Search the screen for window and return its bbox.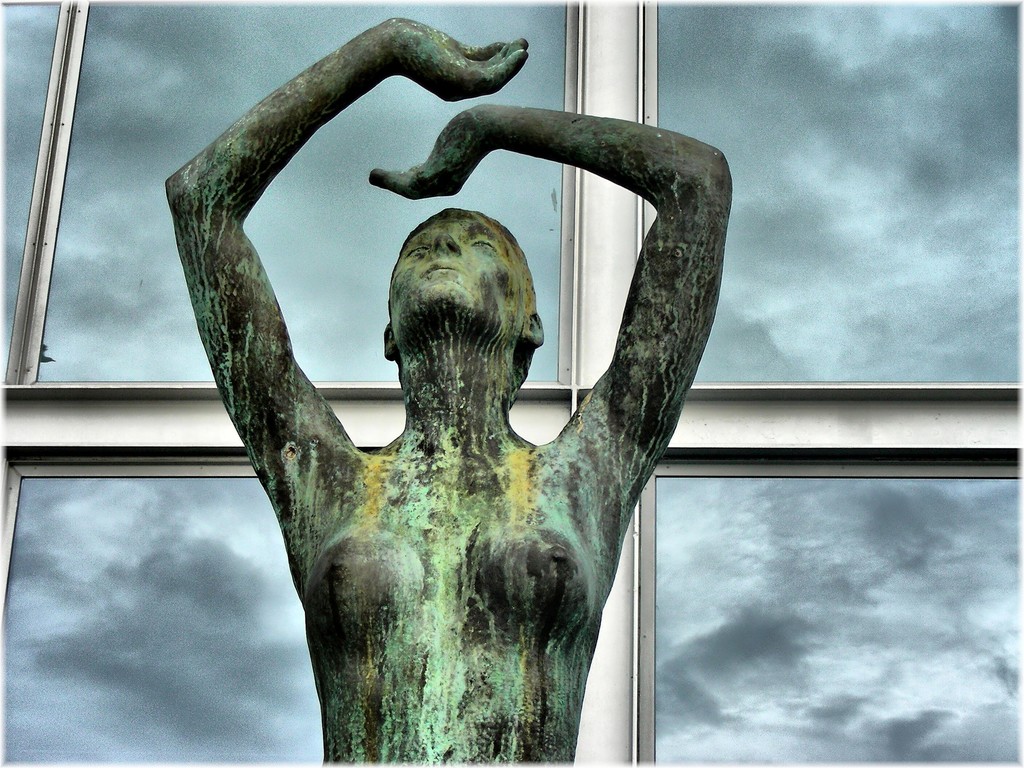
Found: crop(655, 3, 1020, 385).
